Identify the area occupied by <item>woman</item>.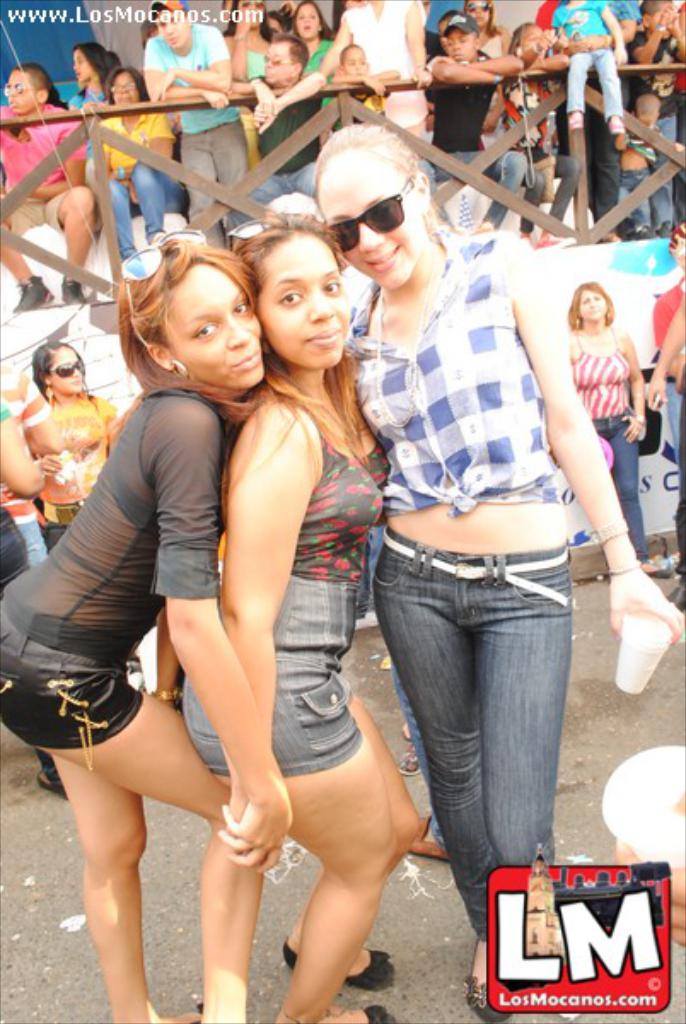
Area: (157,220,428,1022).
